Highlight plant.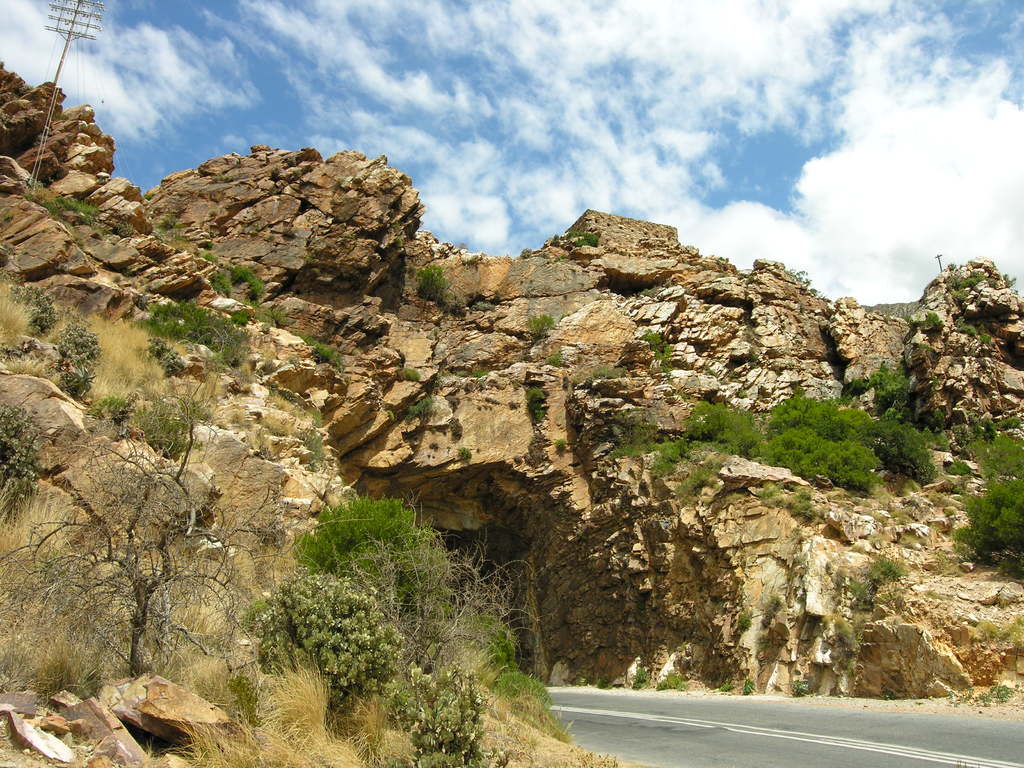
Highlighted region: <region>449, 419, 468, 436</region>.
